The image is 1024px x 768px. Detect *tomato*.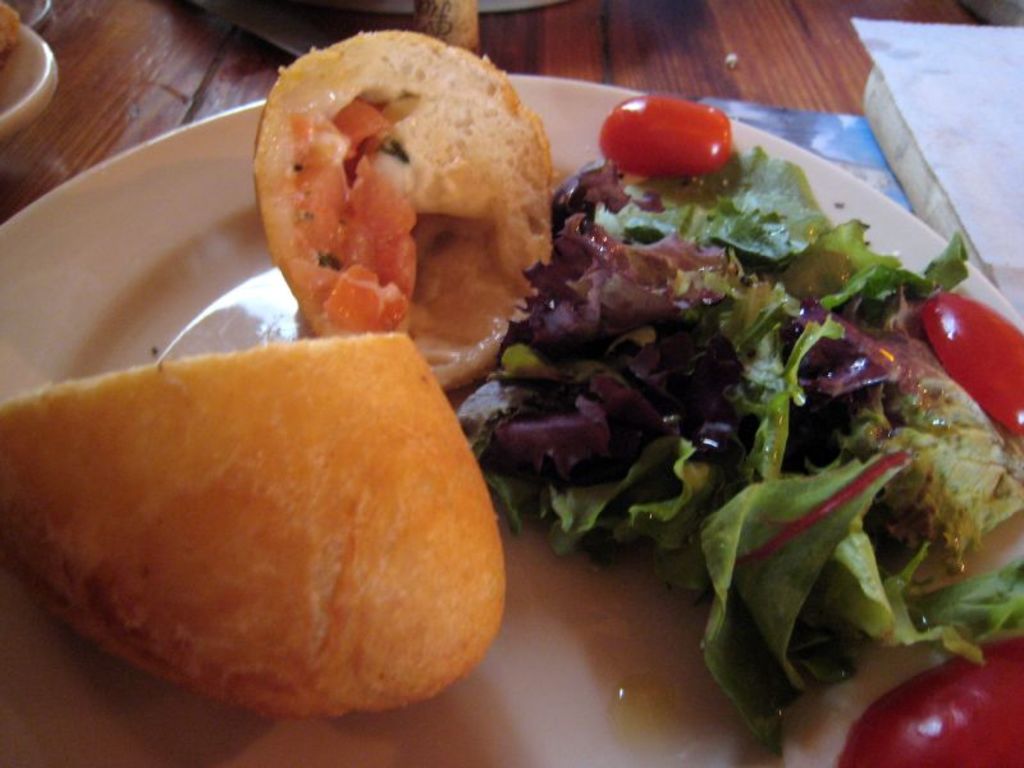
Detection: Rect(596, 92, 728, 170).
